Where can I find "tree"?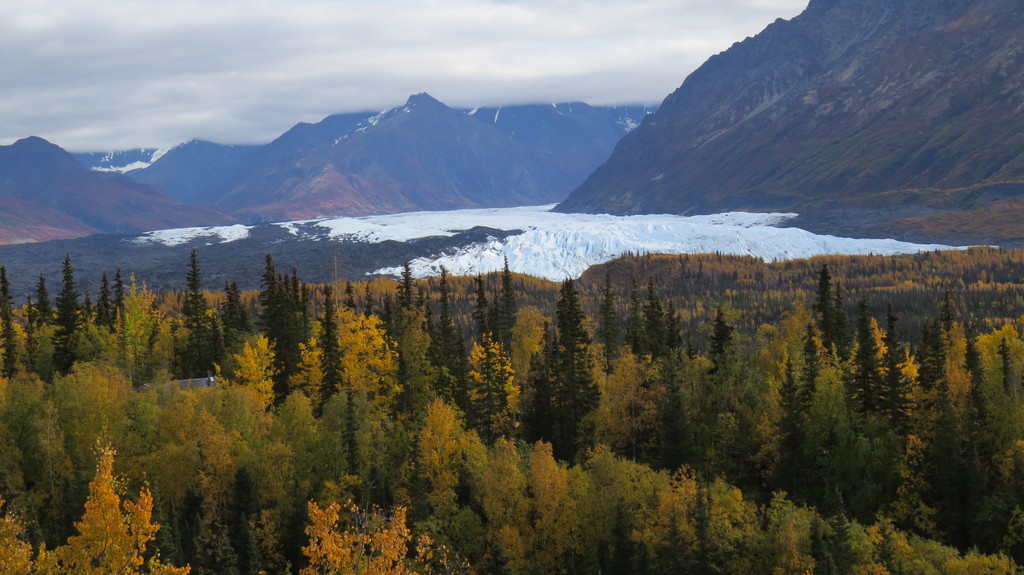
You can find it at bbox=[143, 319, 163, 381].
